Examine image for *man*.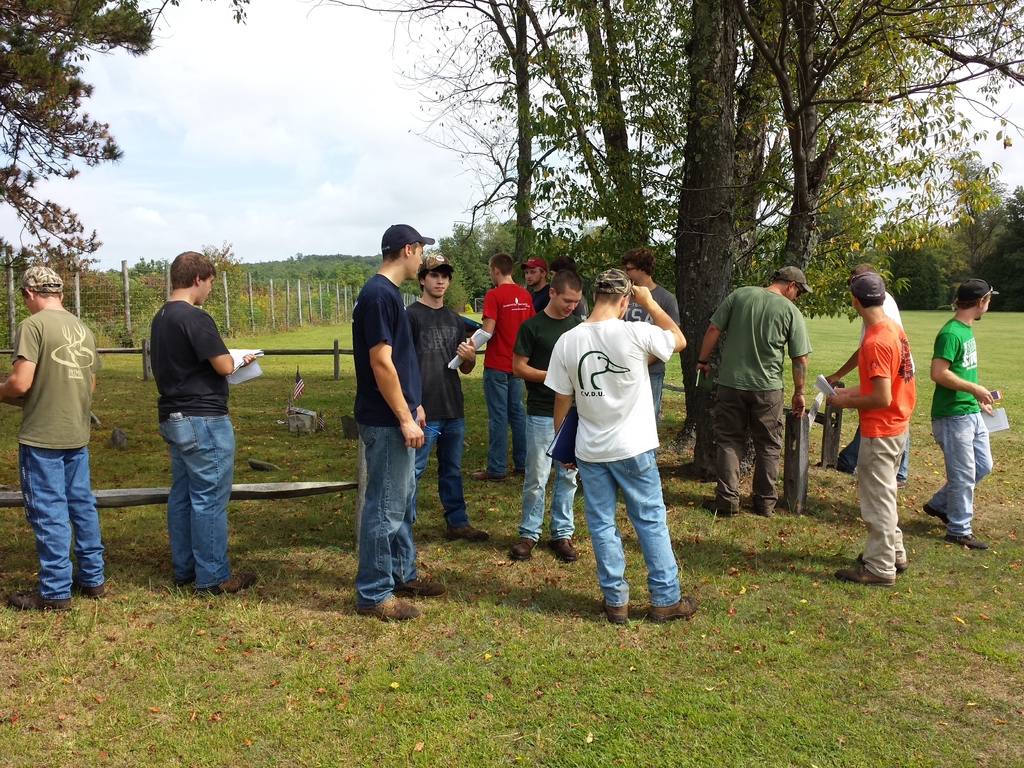
Examination result: BBox(406, 259, 490, 521).
